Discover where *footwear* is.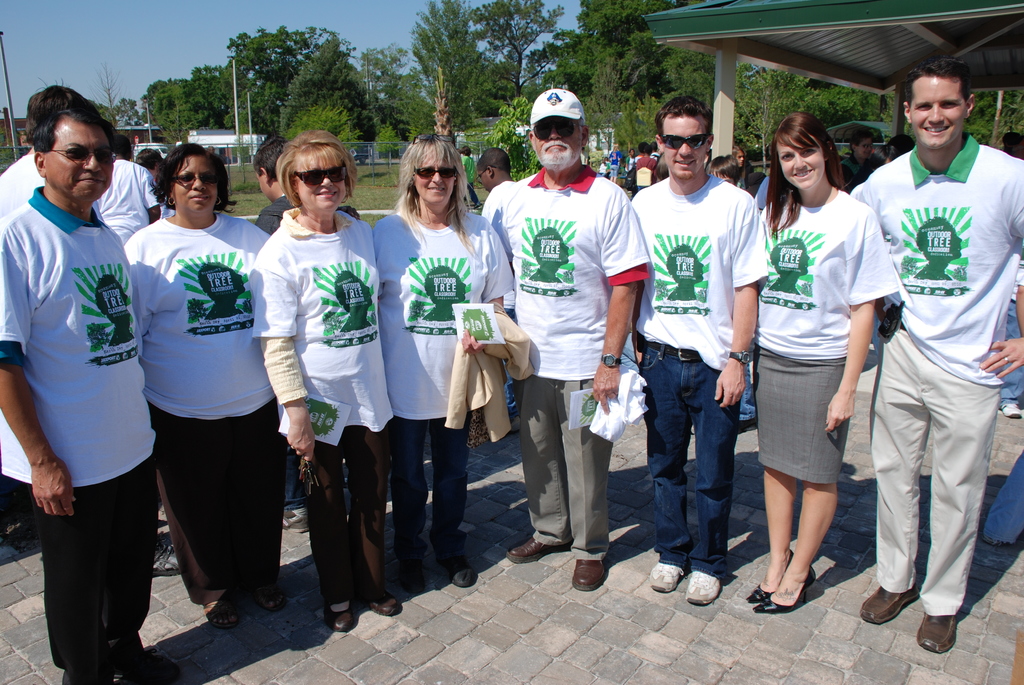
Discovered at BBox(444, 546, 476, 587).
